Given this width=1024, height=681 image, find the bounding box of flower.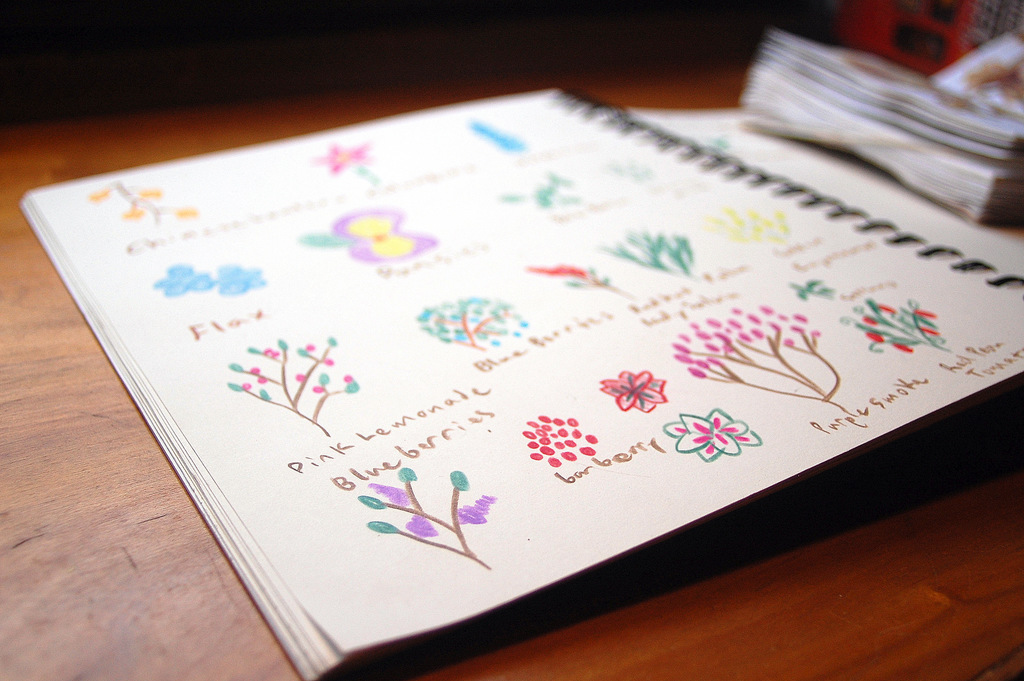
BBox(216, 263, 262, 300).
